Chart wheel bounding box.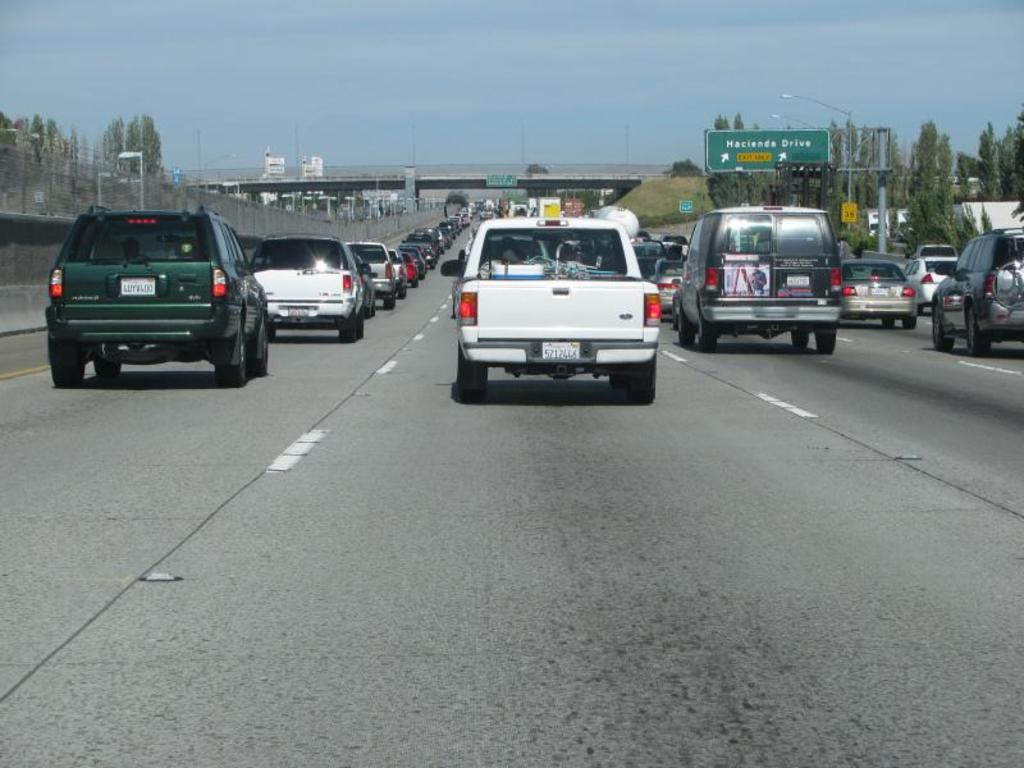
Charted: [x1=925, y1=291, x2=951, y2=352].
